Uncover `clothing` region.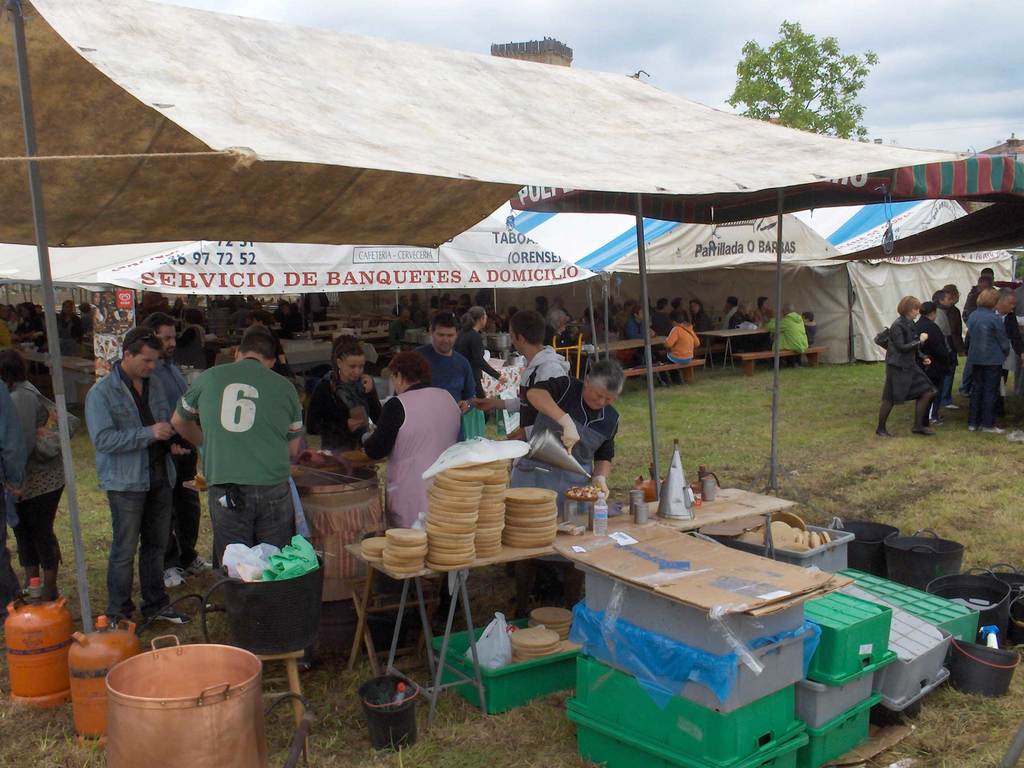
Uncovered: [x1=944, y1=305, x2=972, y2=351].
